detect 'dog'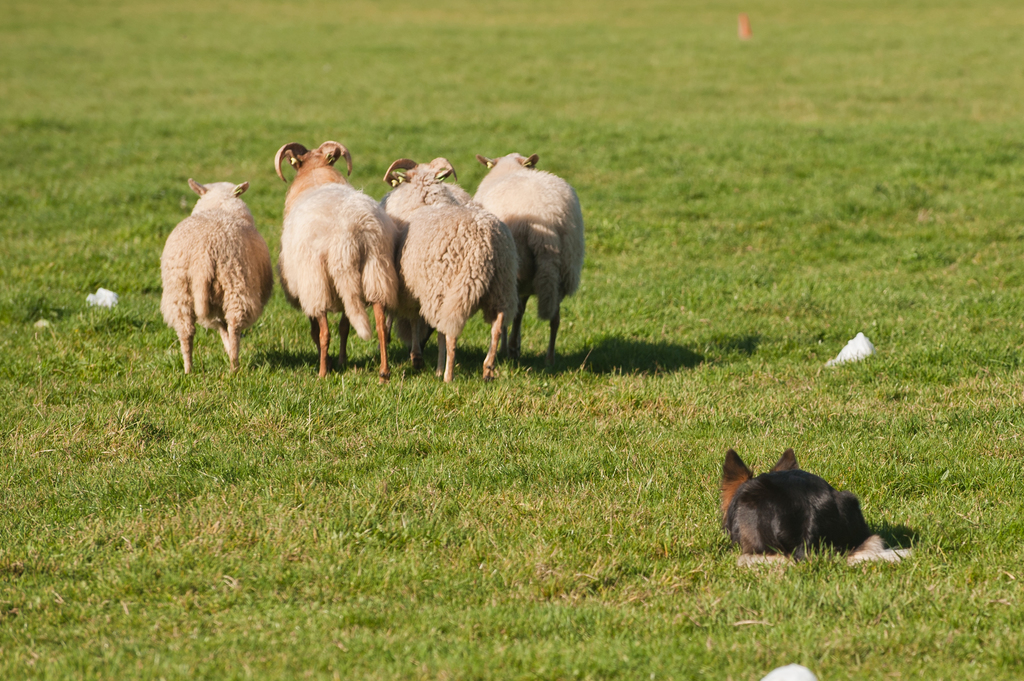
l=721, t=448, r=915, b=567
